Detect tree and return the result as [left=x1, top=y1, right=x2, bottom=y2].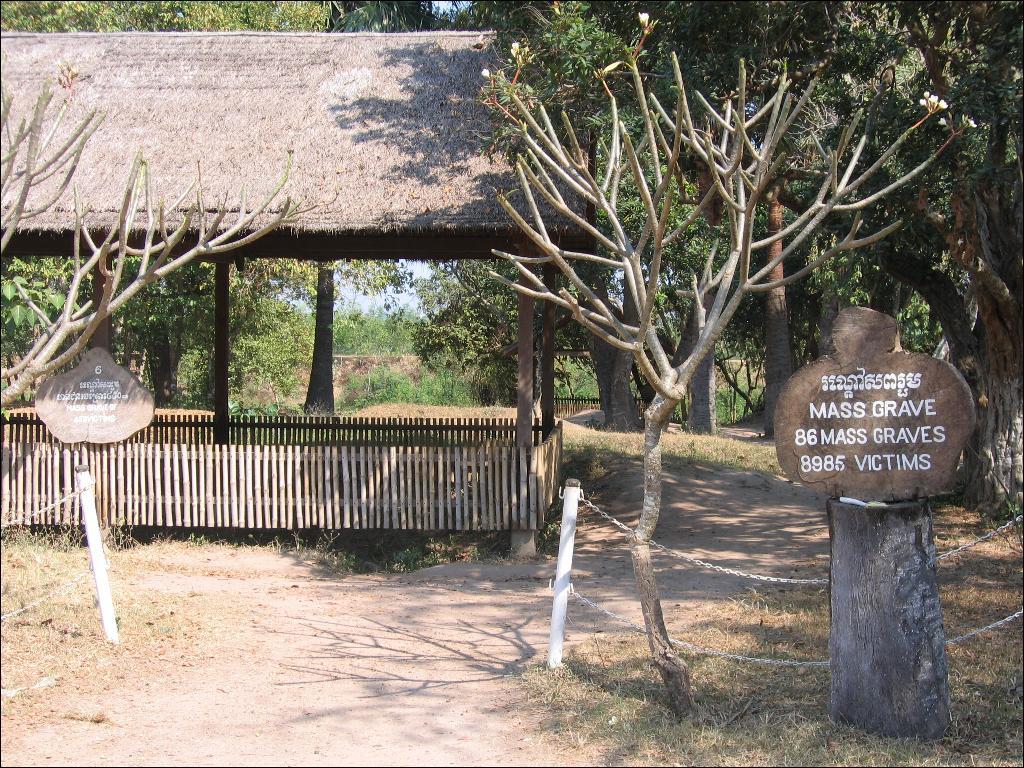
[left=430, top=6, right=664, bottom=438].
